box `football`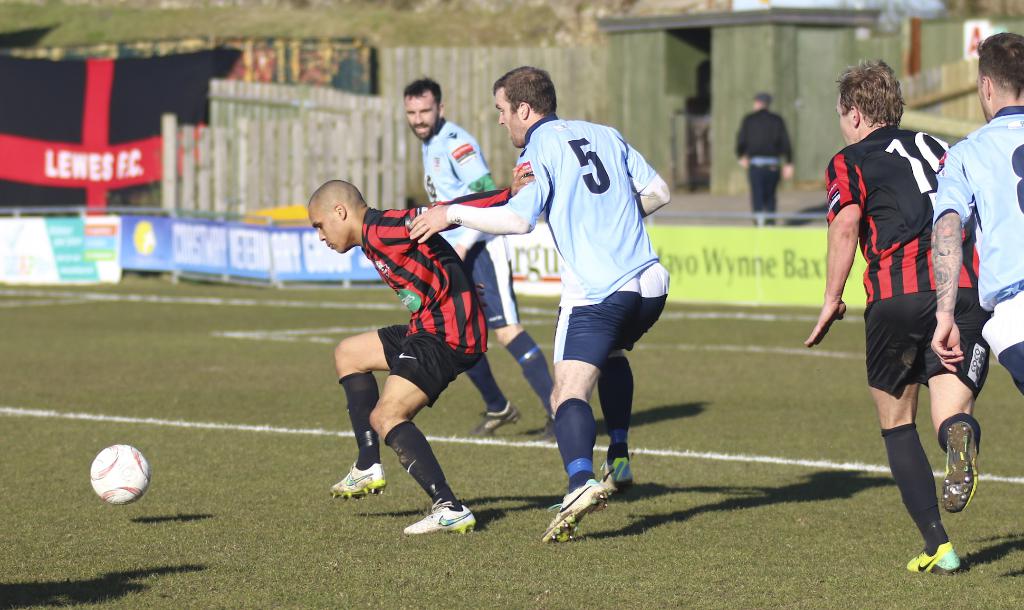
left=81, top=440, right=152, bottom=501
